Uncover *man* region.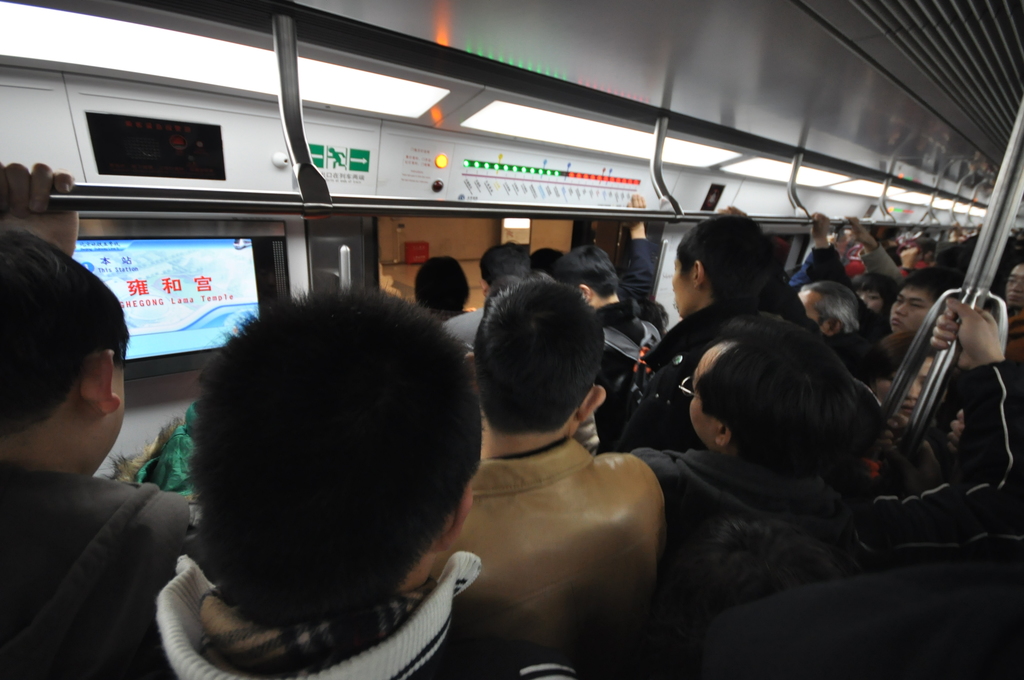
Uncovered: box=[629, 296, 1023, 589].
